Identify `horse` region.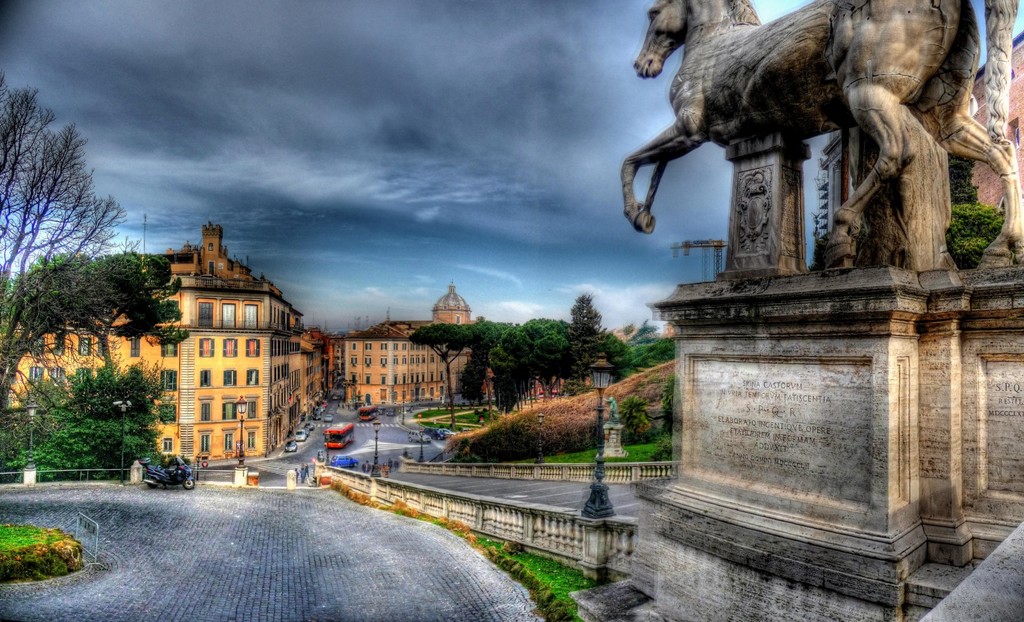
Region: x1=625, y1=1, x2=1021, y2=276.
